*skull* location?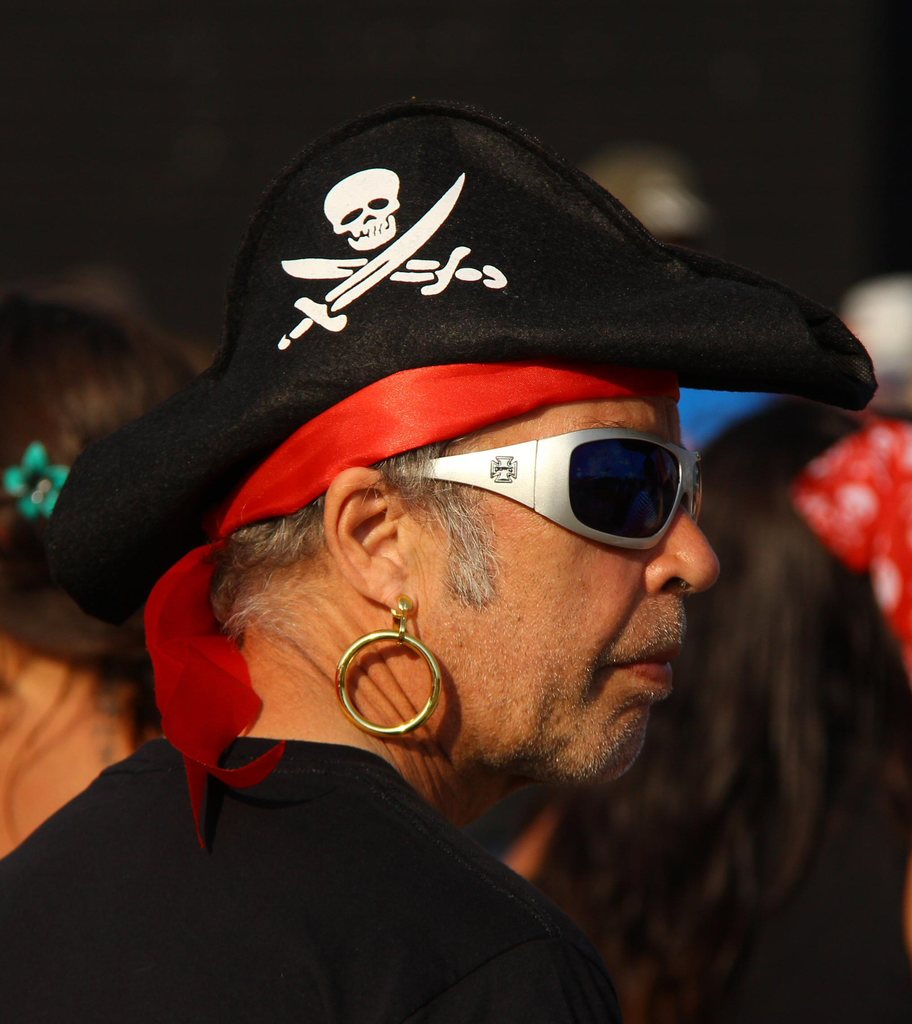
box=[325, 166, 402, 248]
